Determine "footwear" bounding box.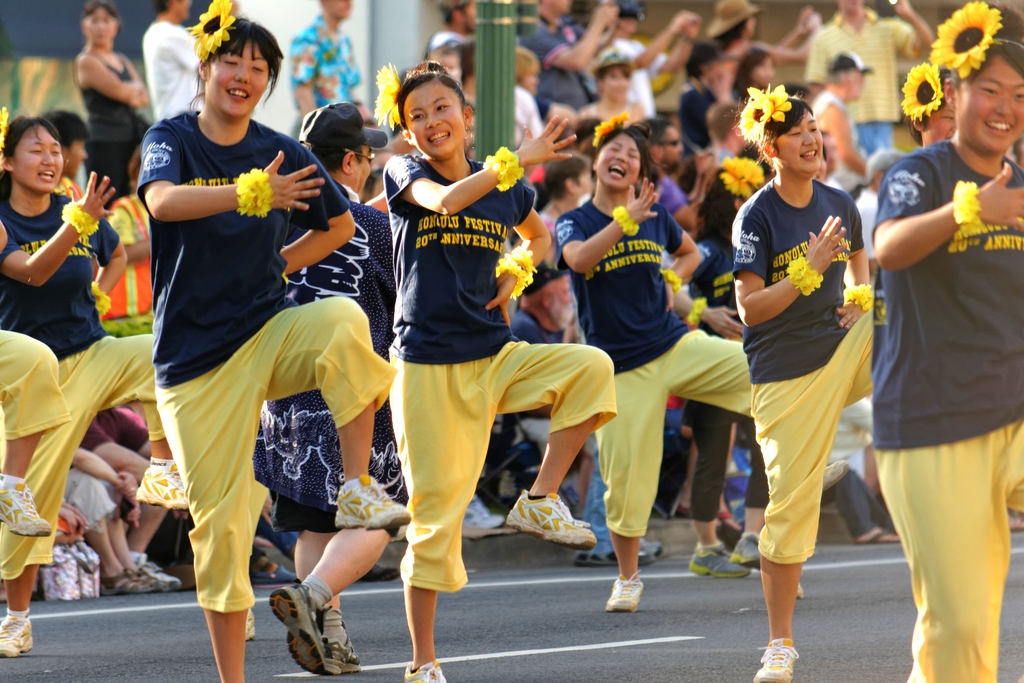
Determined: [506,491,596,549].
